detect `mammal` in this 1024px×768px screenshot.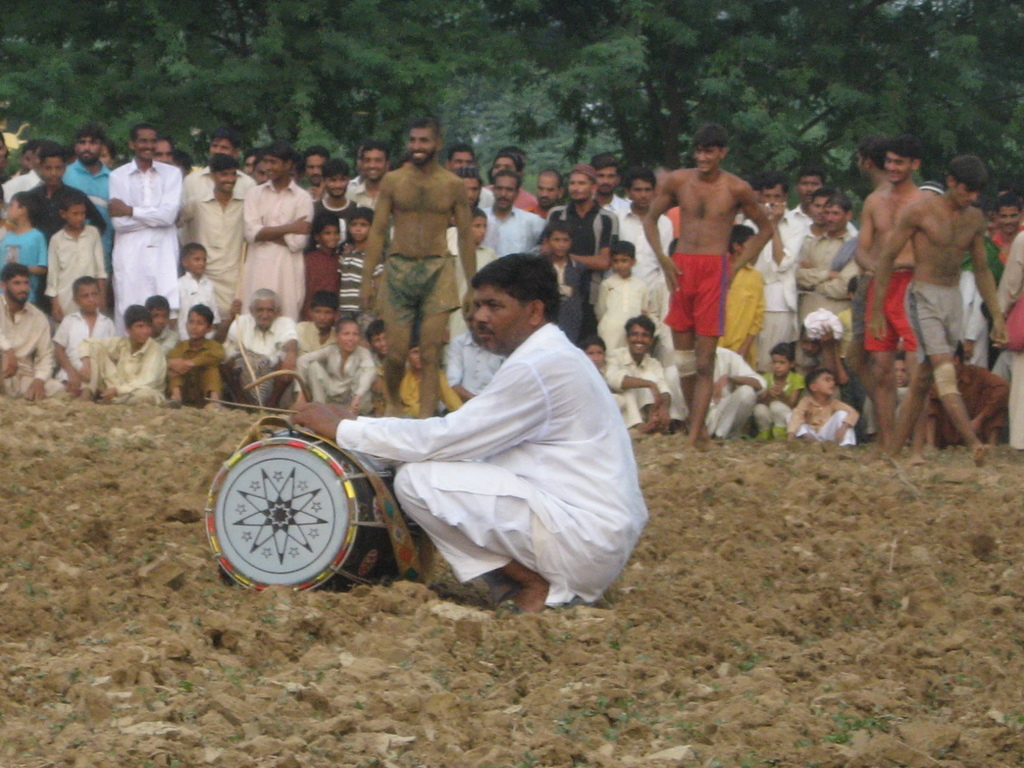
Detection: [99,138,129,172].
